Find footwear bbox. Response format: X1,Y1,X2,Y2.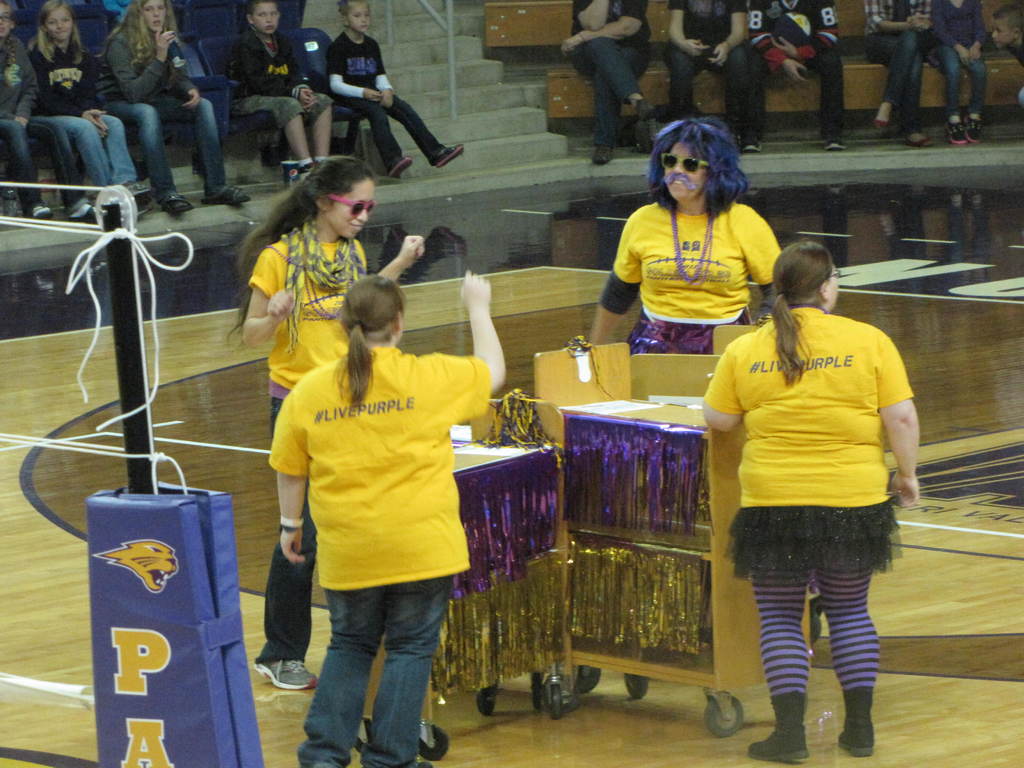
836,687,879,753.
